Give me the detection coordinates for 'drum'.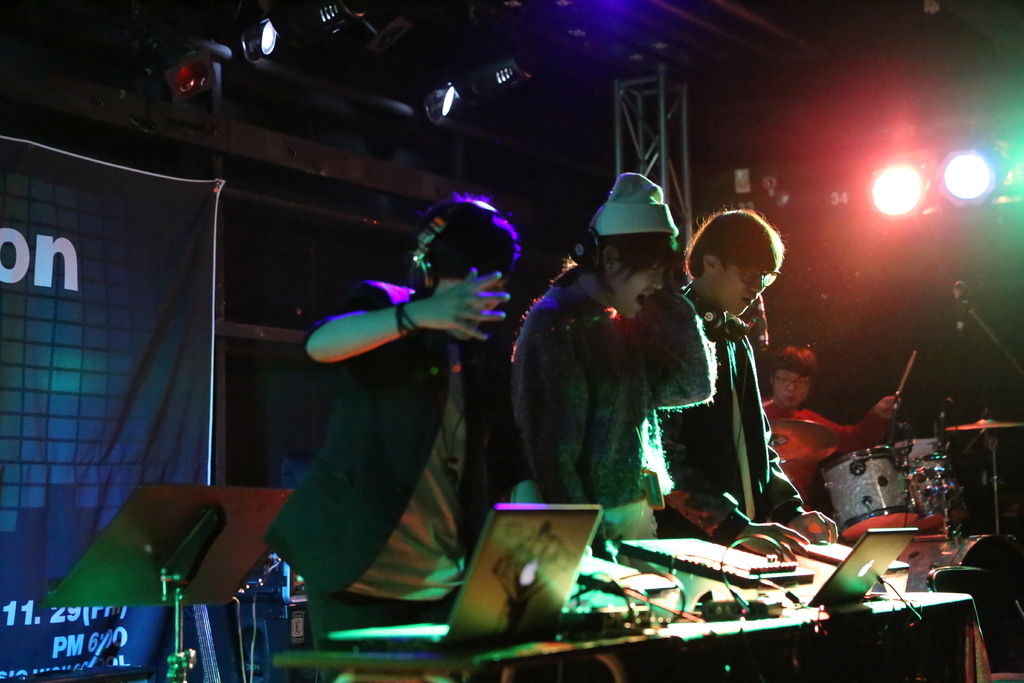
BBox(900, 533, 1023, 675).
